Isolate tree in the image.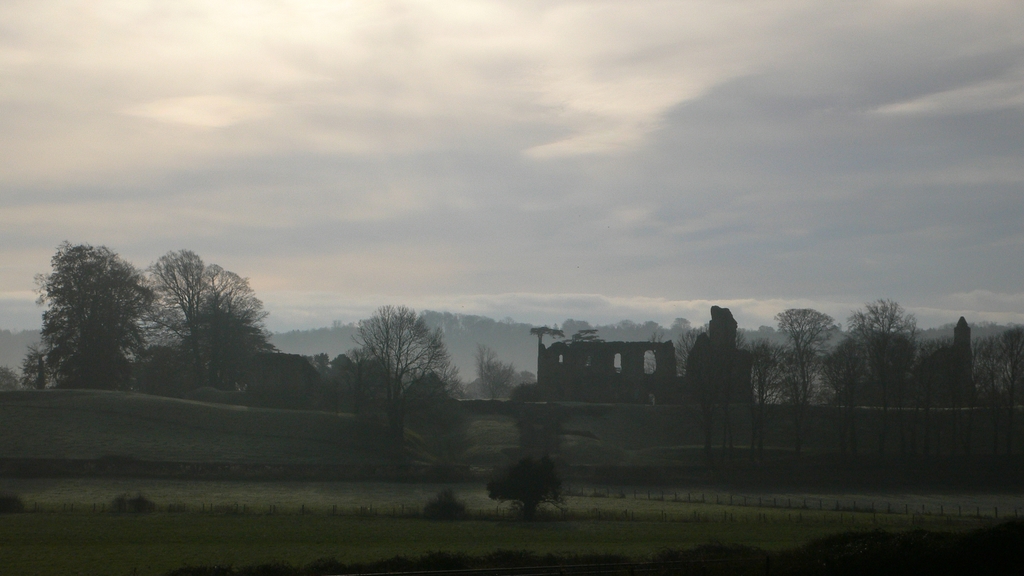
Isolated region: l=337, t=296, r=460, b=444.
